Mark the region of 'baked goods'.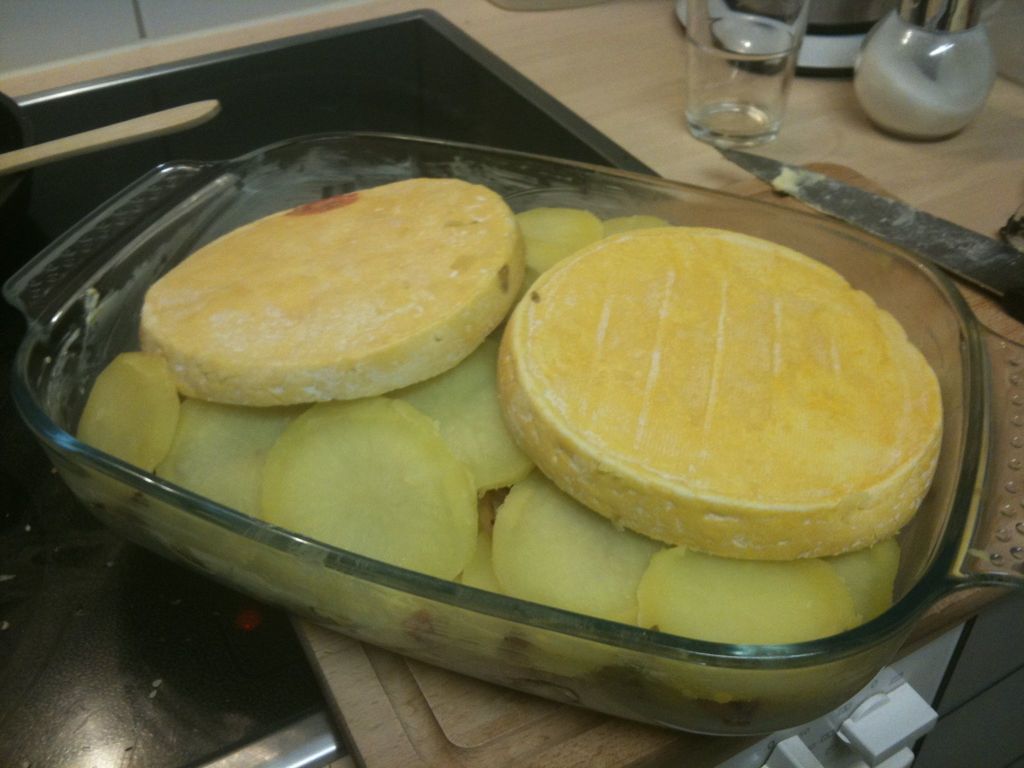
Region: bbox=[497, 225, 944, 560].
